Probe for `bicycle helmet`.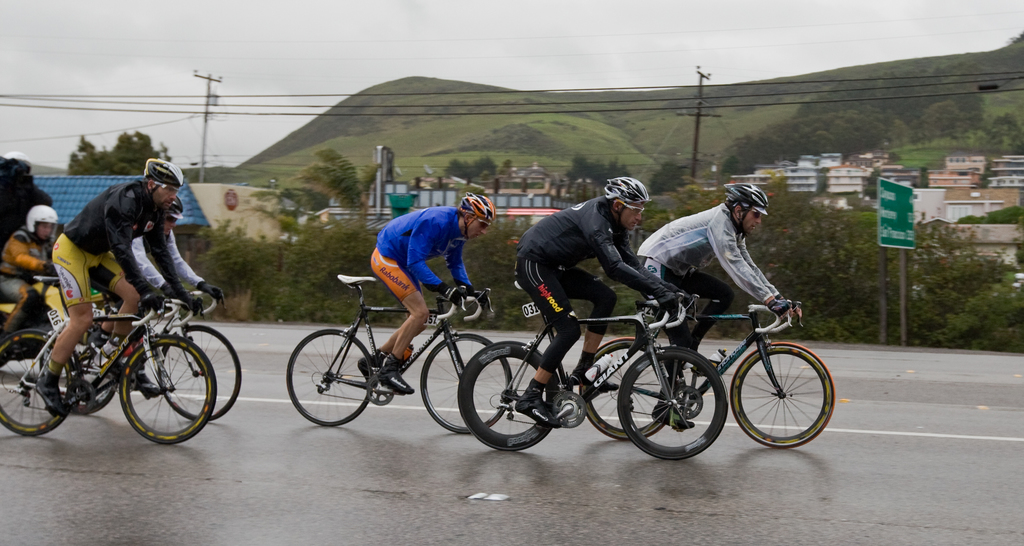
Probe result: bbox=[727, 185, 763, 209].
